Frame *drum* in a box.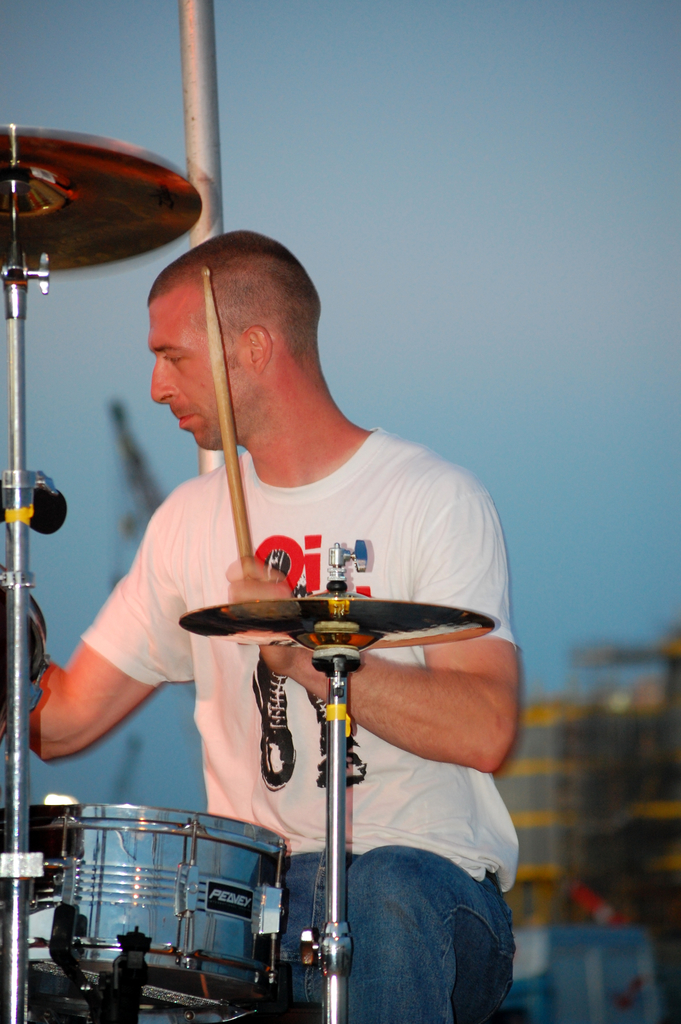
x1=0, y1=796, x2=294, y2=1022.
